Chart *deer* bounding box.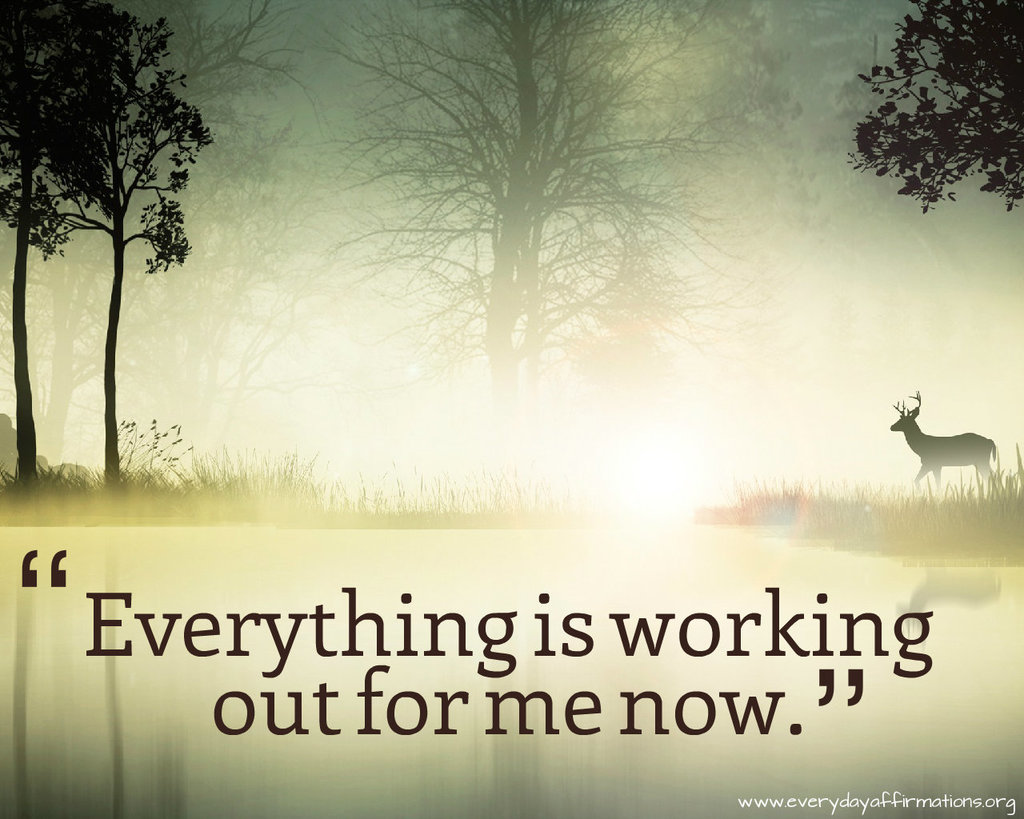
Charted: BBox(894, 395, 1000, 493).
